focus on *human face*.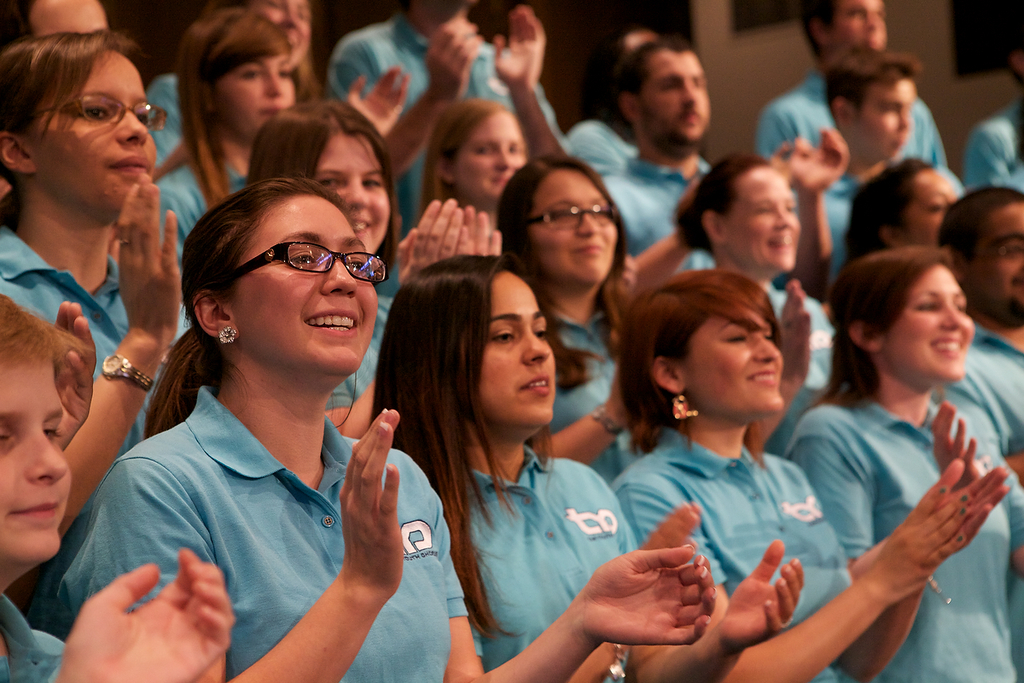
Focused at crop(826, 0, 893, 64).
